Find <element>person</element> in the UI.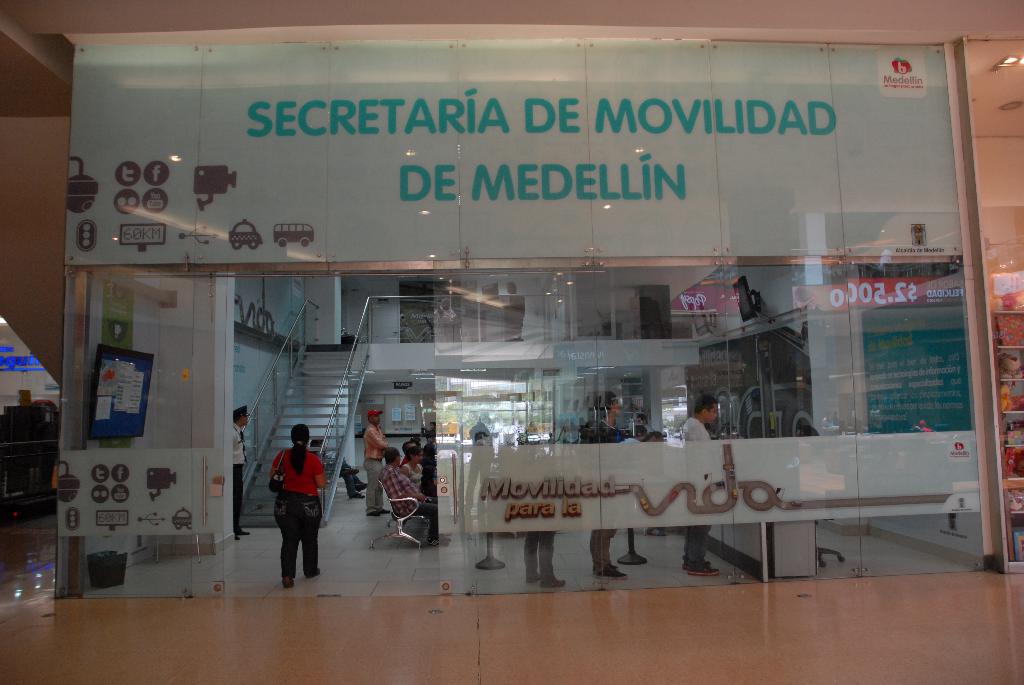
UI element at left=310, top=442, right=368, bottom=503.
